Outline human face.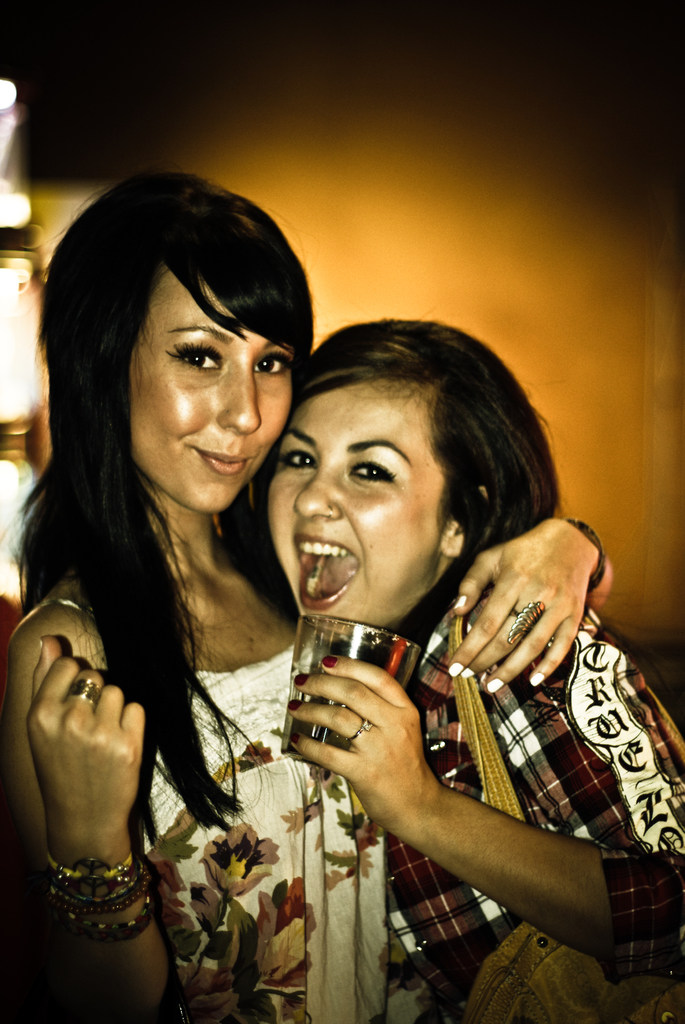
Outline: pyautogui.locateOnScreen(114, 238, 296, 507).
